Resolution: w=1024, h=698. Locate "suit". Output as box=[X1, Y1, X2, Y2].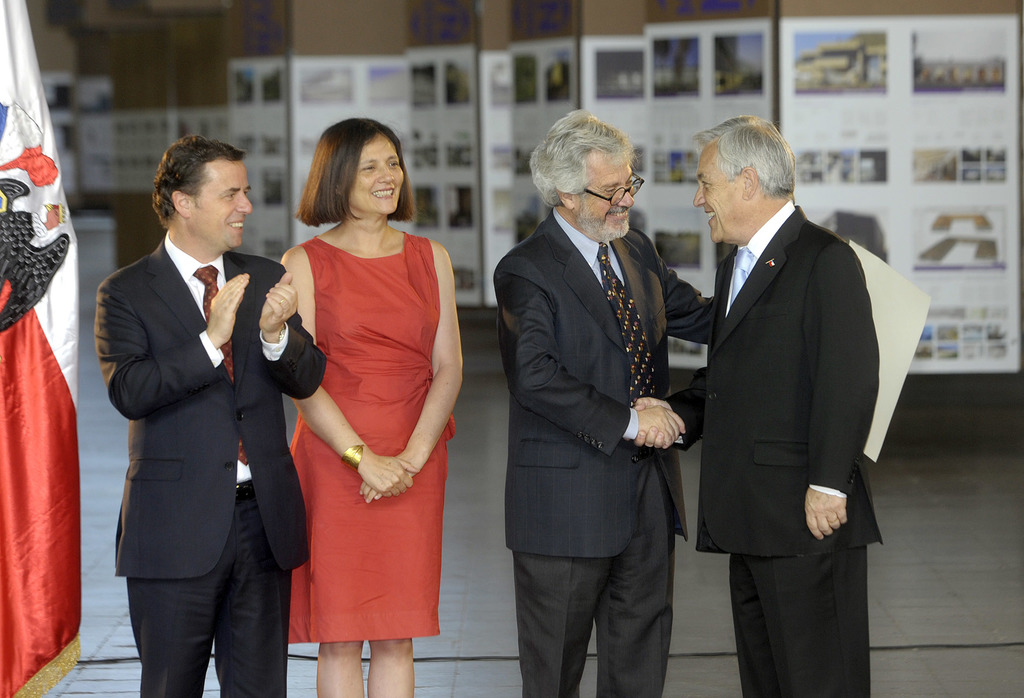
box=[665, 98, 896, 696].
